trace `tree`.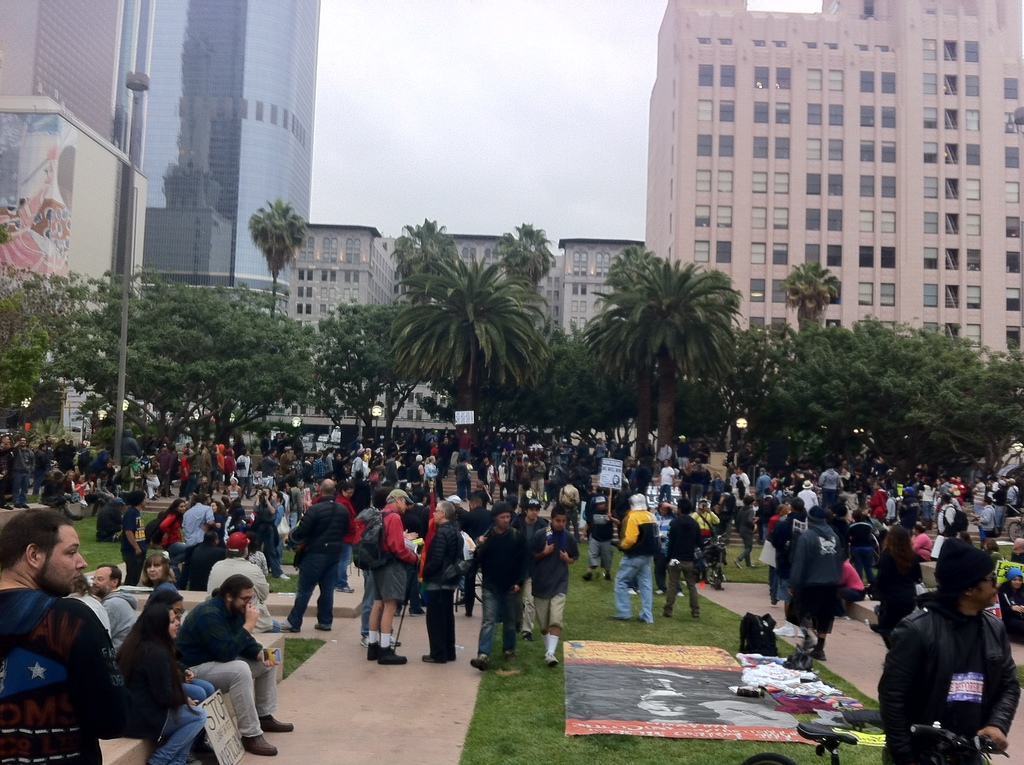
Traced to crop(783, 246, 840, 332).
